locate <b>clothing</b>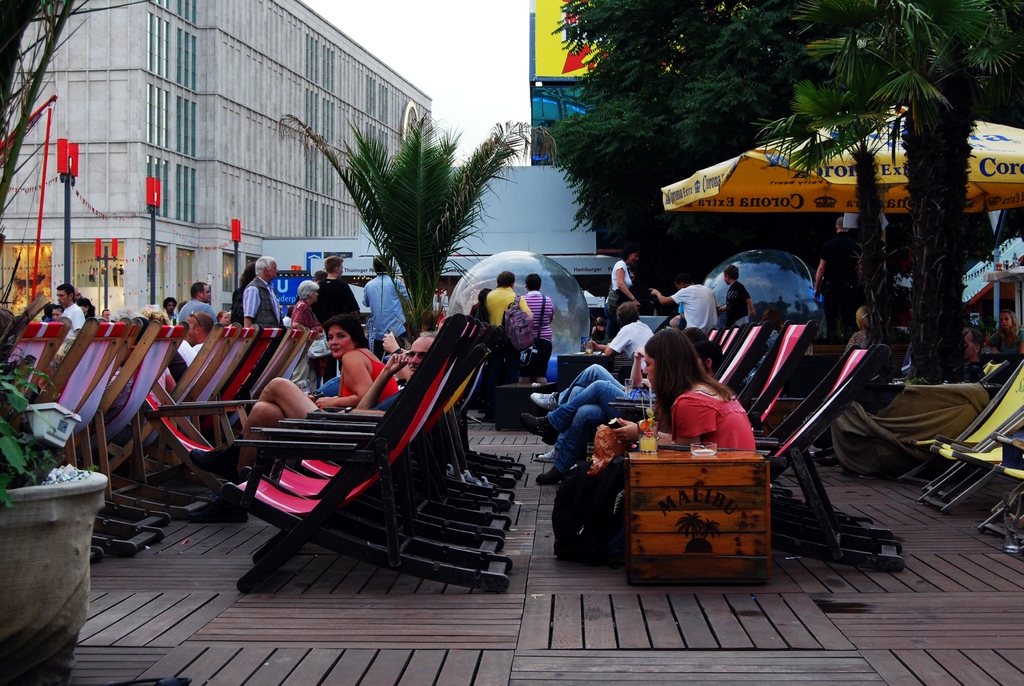
(363, 276, 412, 352)
